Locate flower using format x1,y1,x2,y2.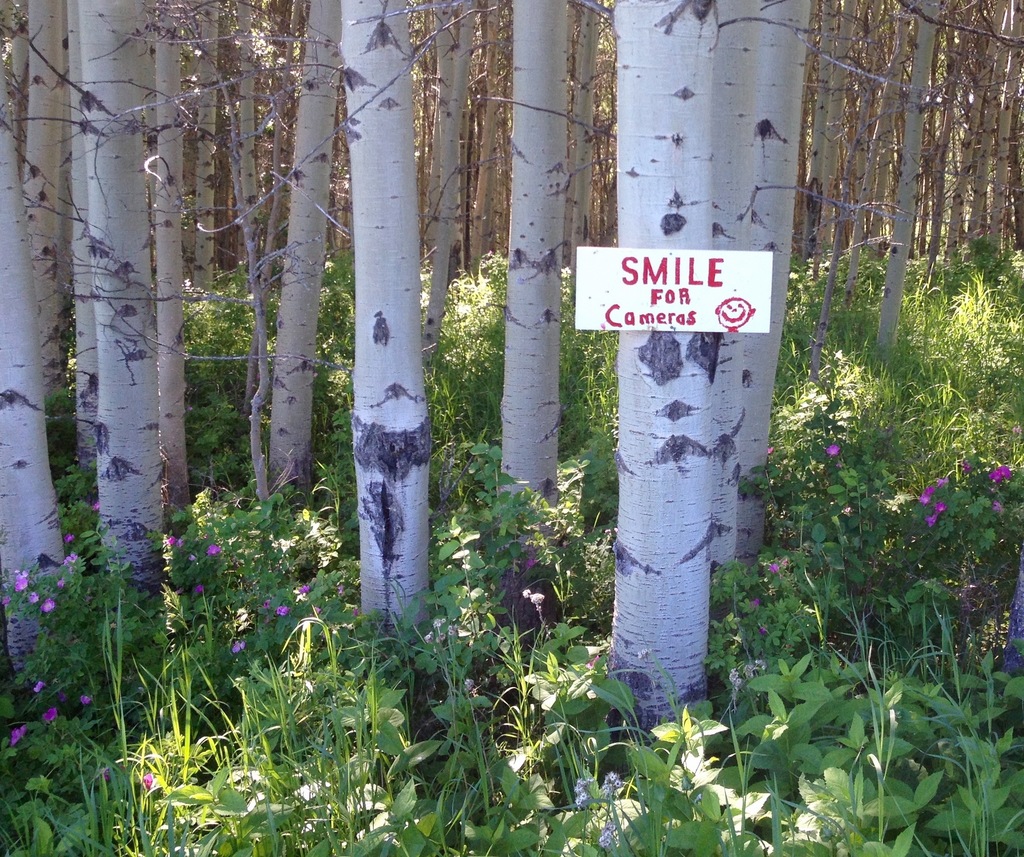
58,531,81,545.
